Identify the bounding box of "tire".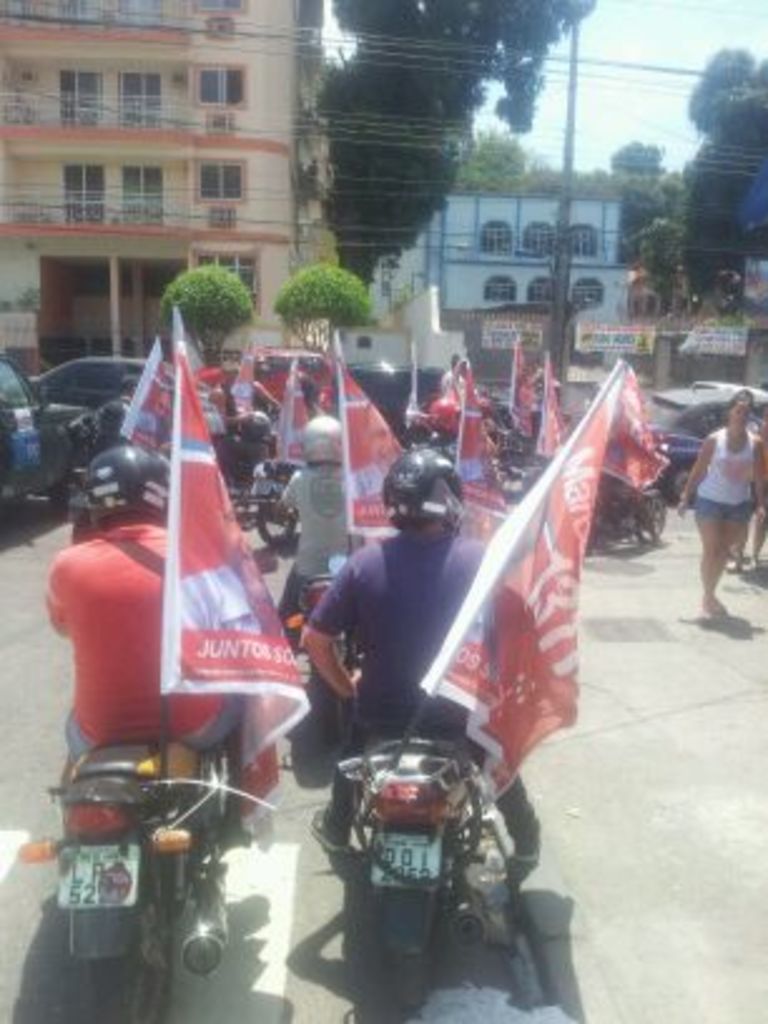
(309, 668, 349, 745).
